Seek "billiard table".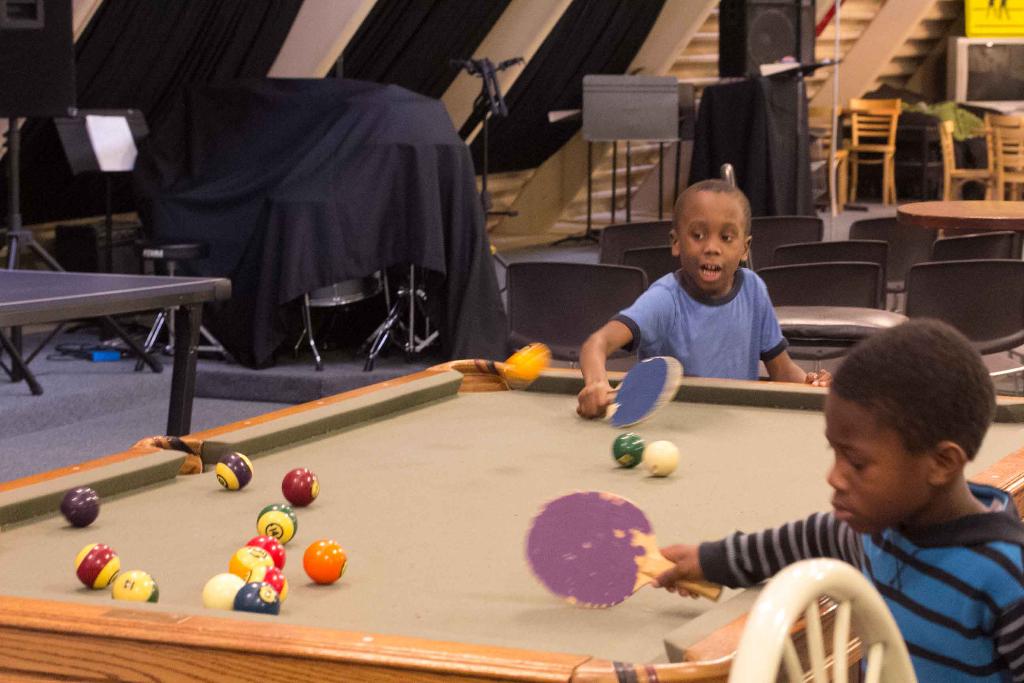
region(0, 357, 1023, 682).
